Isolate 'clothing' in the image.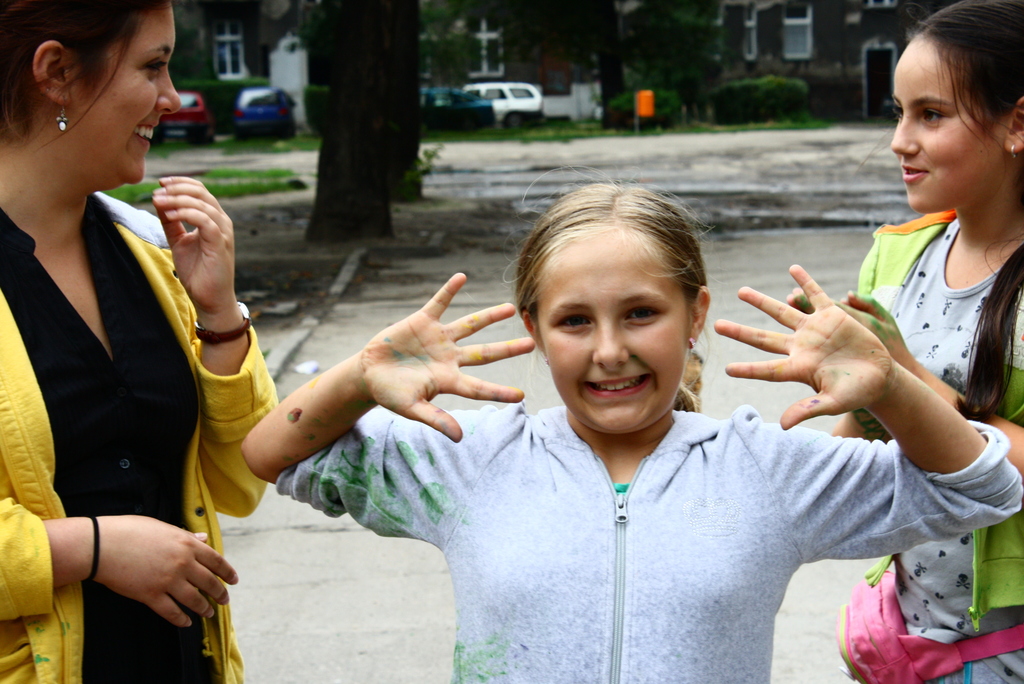
Isolated region: (273,400,1023,683).
